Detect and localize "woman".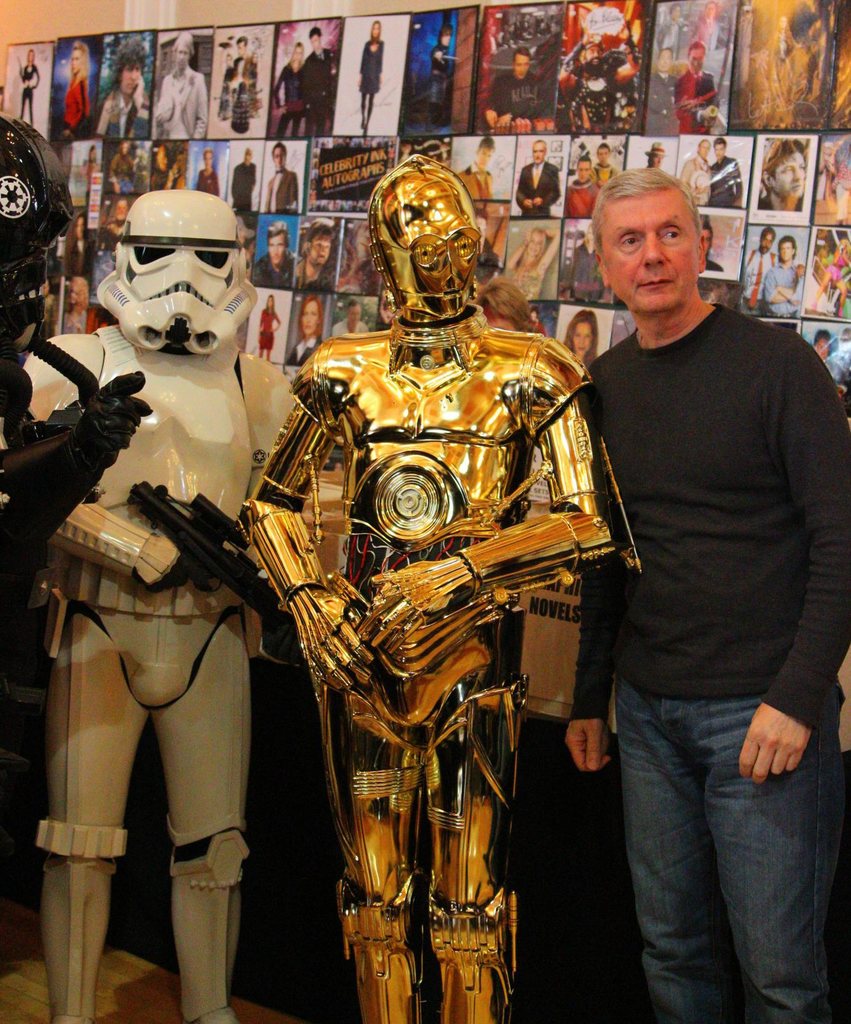
Localized at (195,148,219,198).
